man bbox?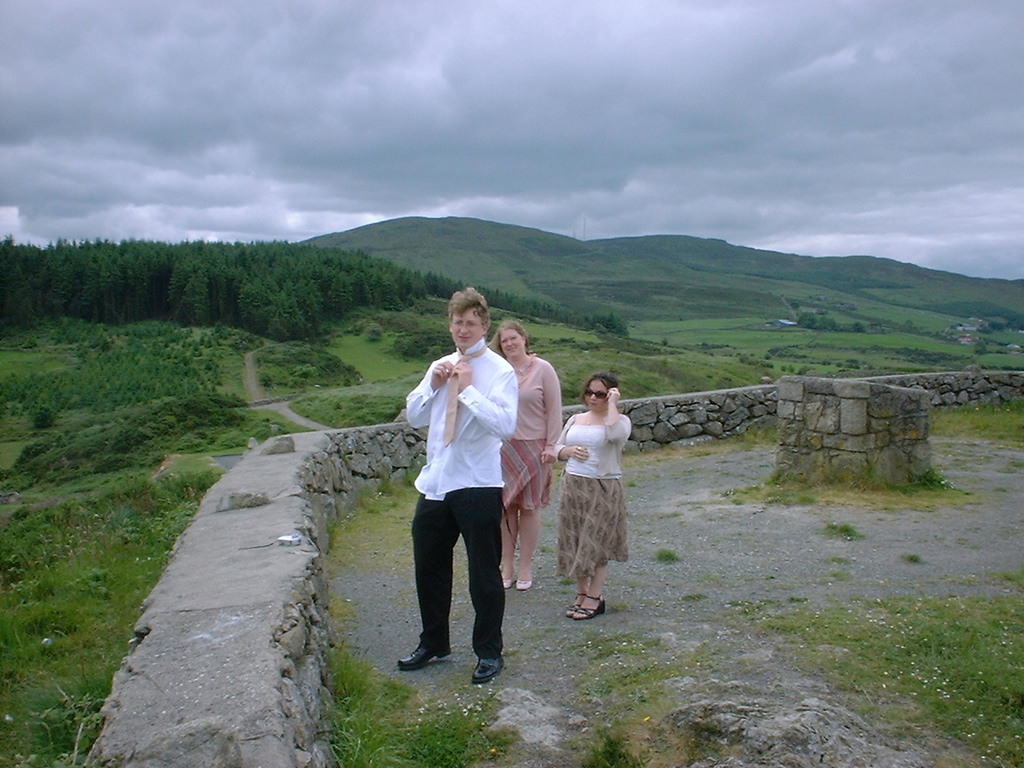
bbox(398, 290, 545, 694)
